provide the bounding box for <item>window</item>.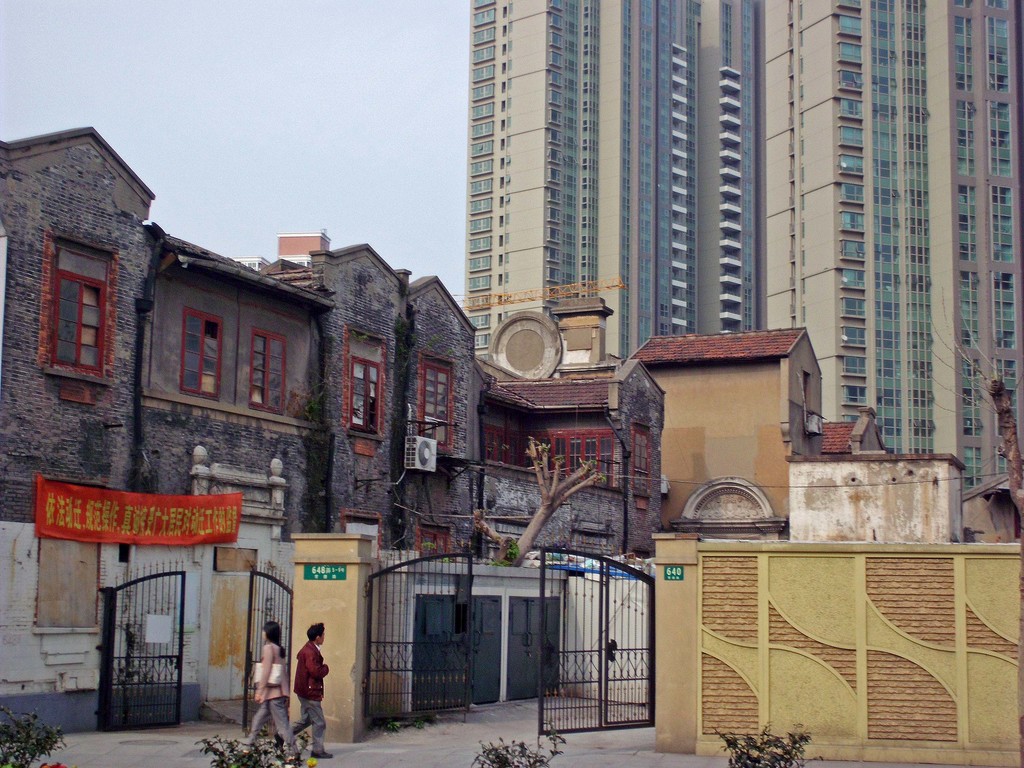
<box>479,420,525,468</box>.
